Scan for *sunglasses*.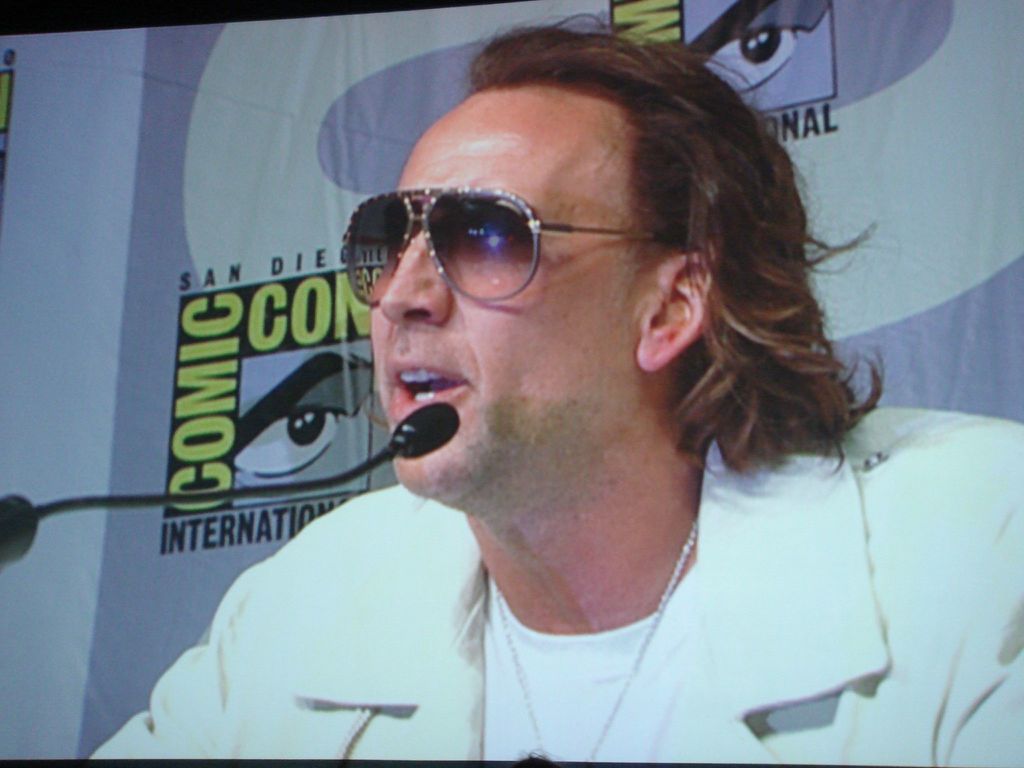
Scan result: (left=340, top=186, right=676, bottom=303).
